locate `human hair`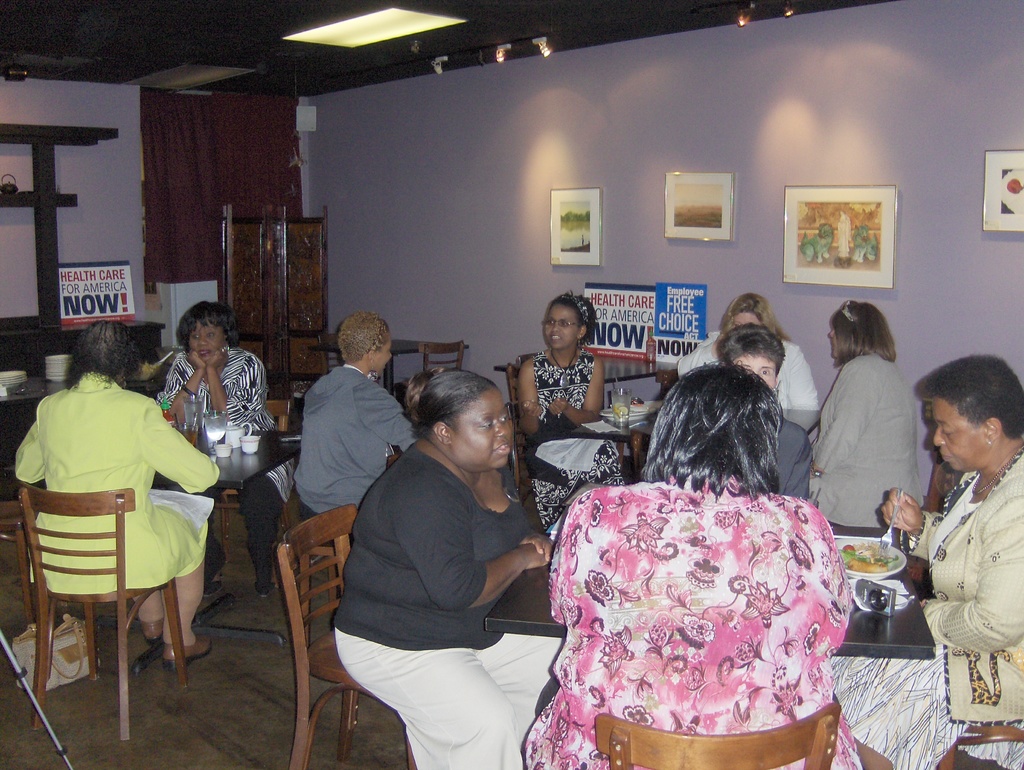
[719,325,786,396]
